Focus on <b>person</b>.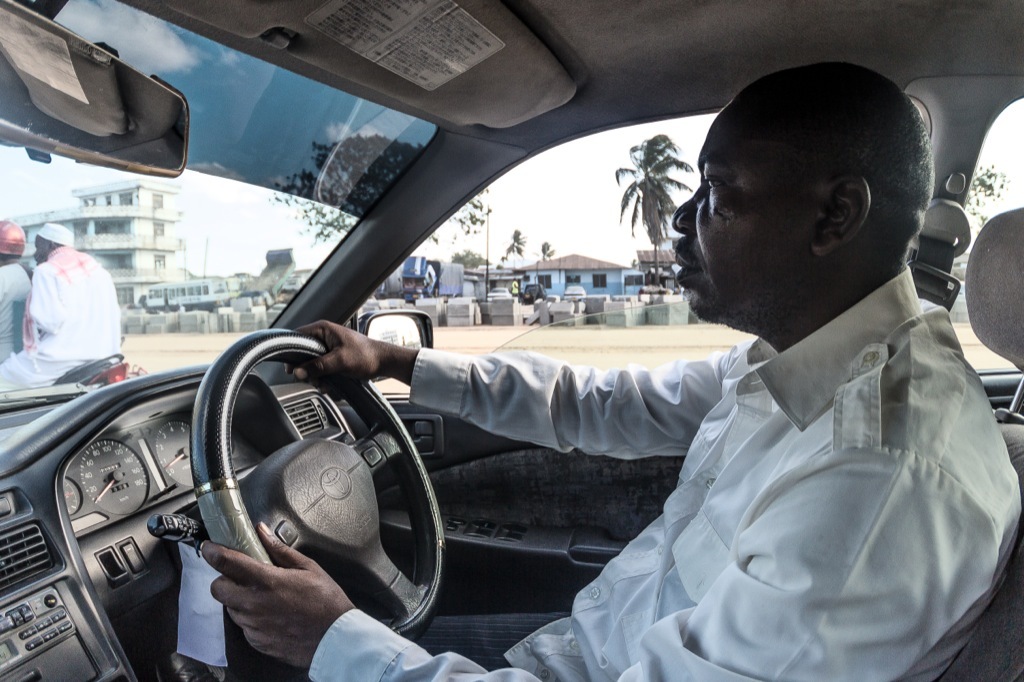
Focused at 14:212:119:417.
